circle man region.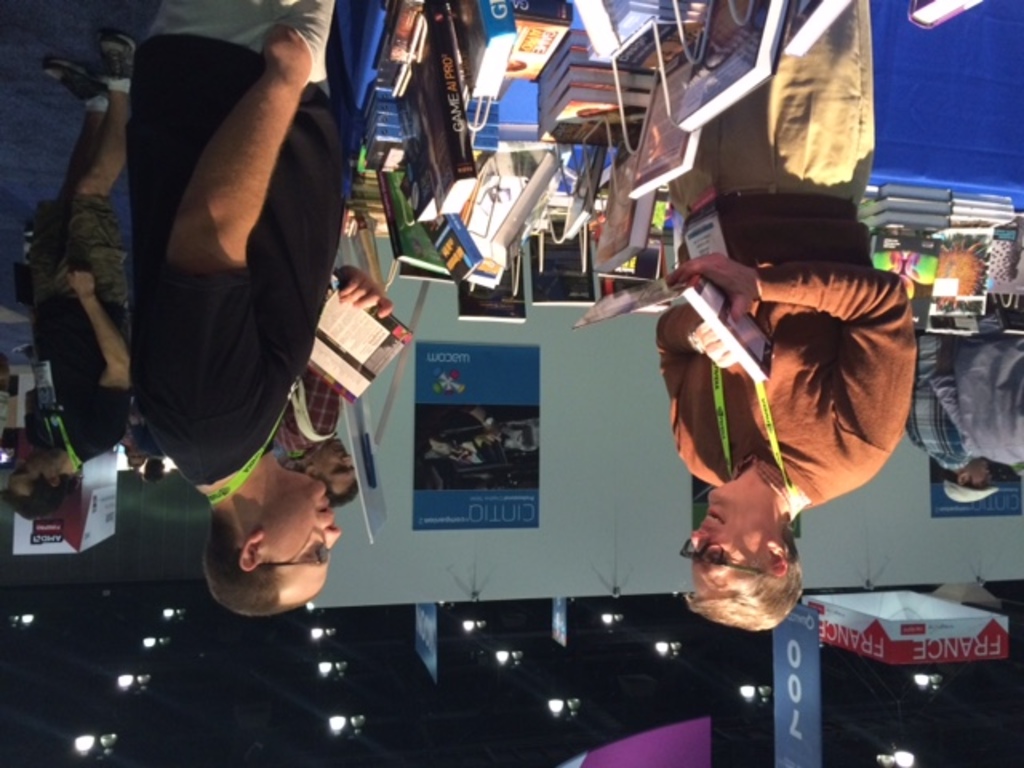
Region: [left=67, top=0, right=370, bottom=594].
